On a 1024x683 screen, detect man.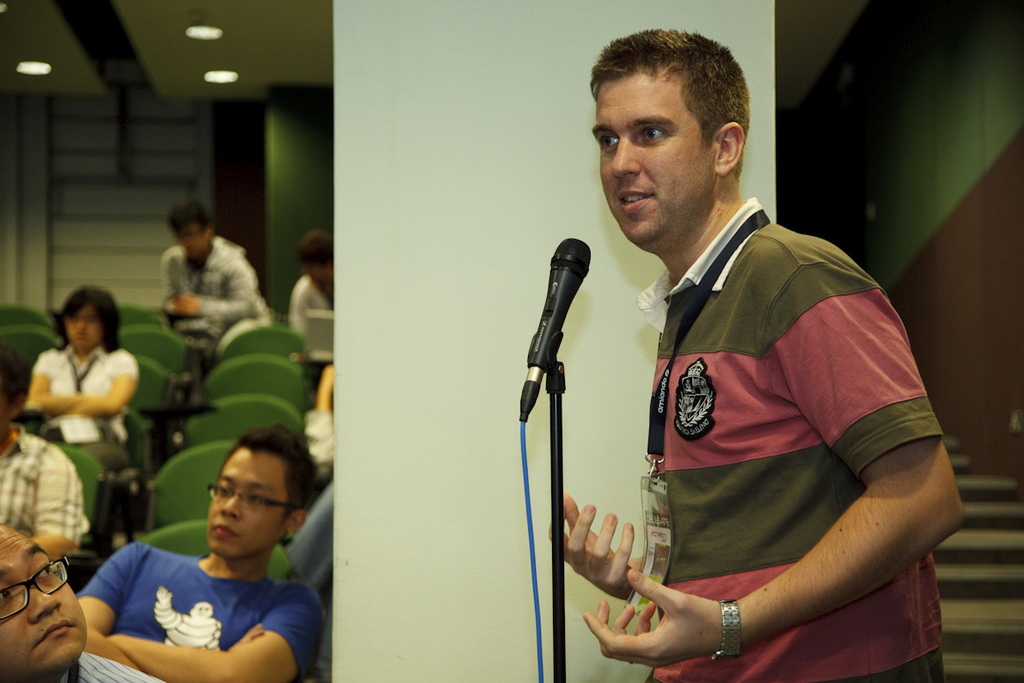
[75, 423, 323, 682].
